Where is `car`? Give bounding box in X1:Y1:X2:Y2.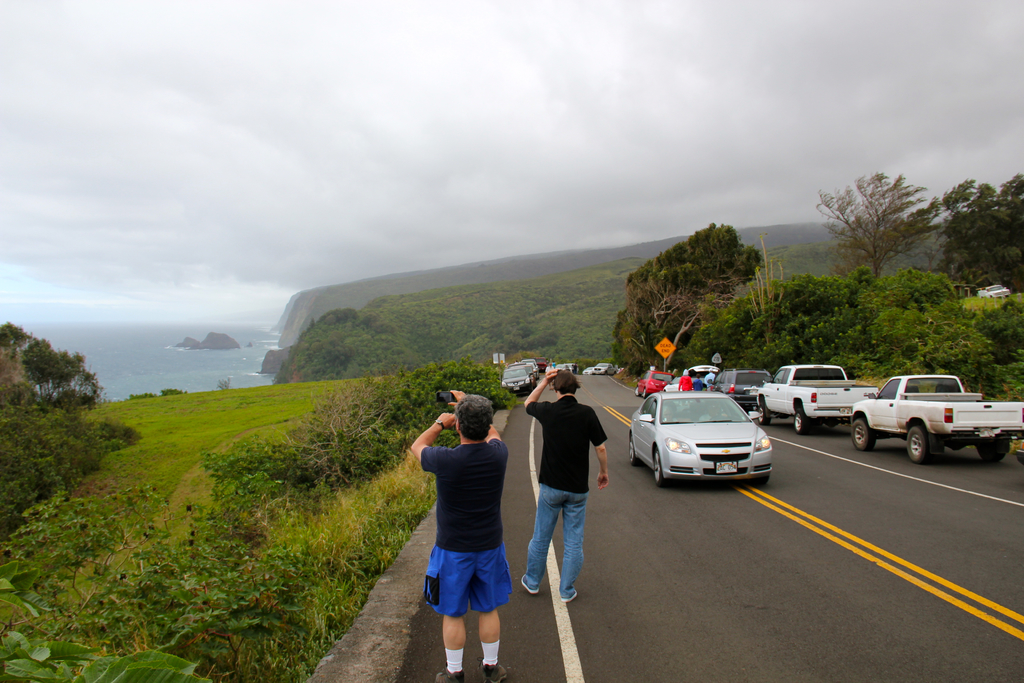
626:386:777:483.
